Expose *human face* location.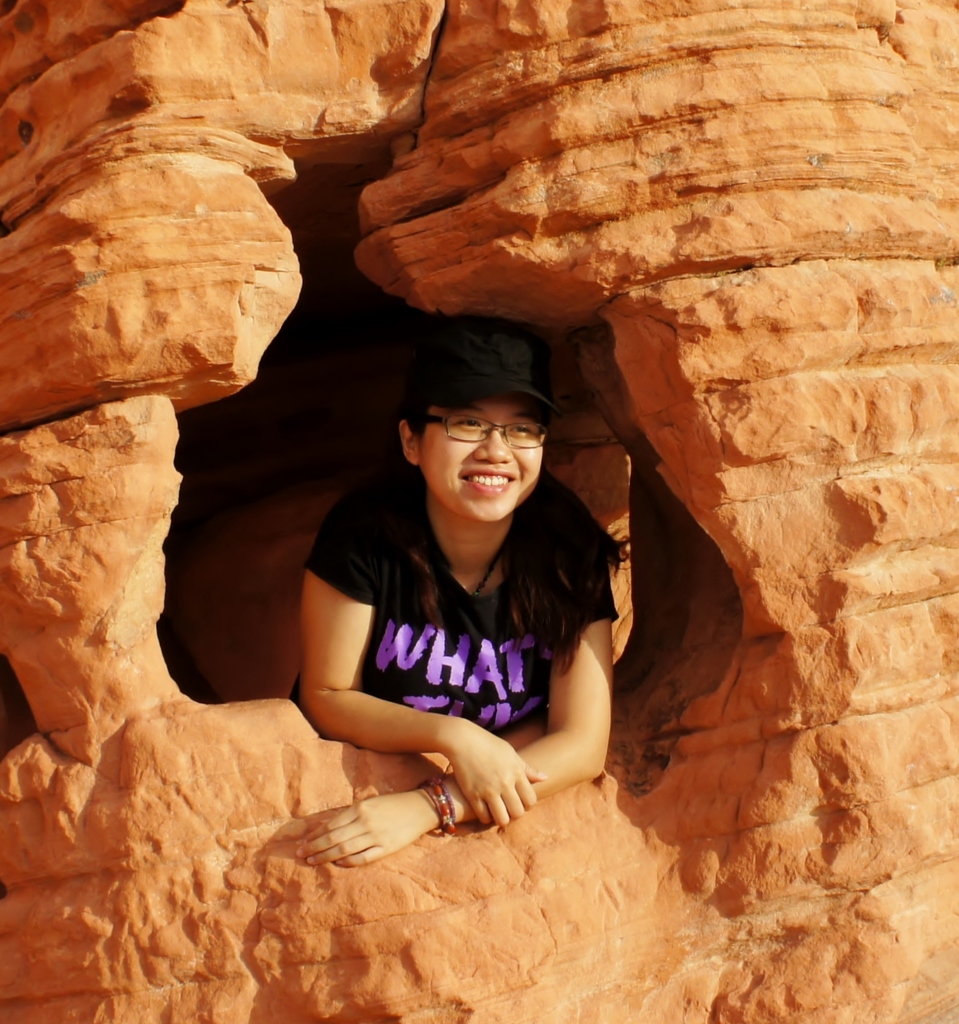
Exposed at (left=423, top=392, right=552, bottom=515).
